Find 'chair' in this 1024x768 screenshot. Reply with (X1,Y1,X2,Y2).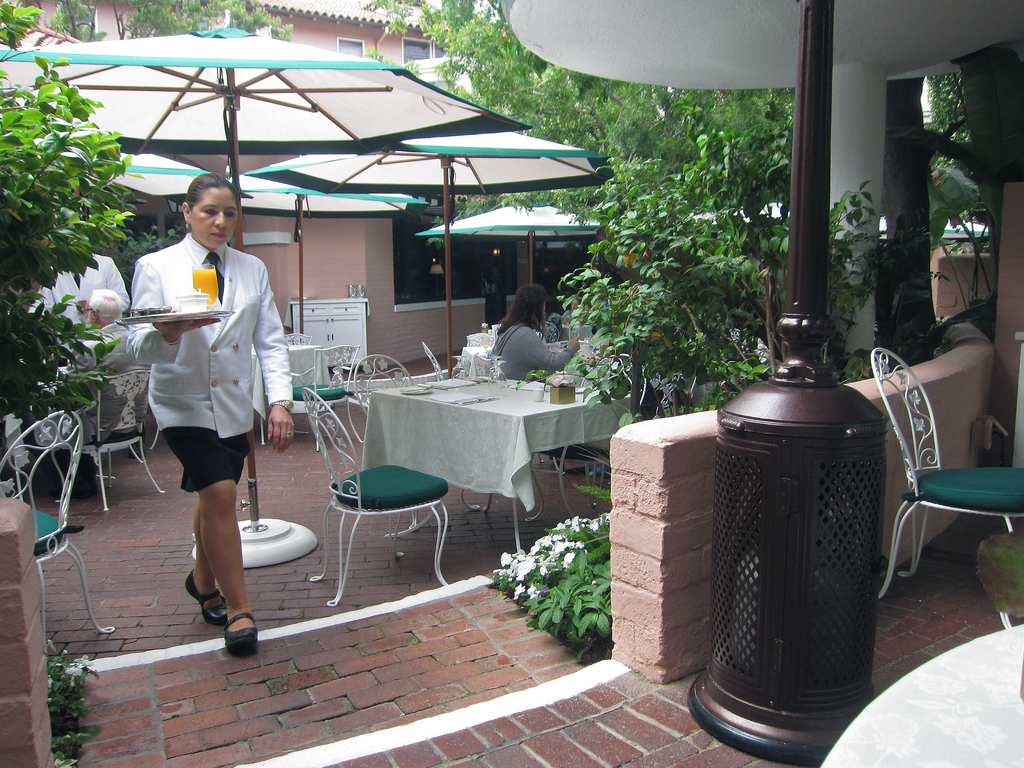
(49,367,163,509).
